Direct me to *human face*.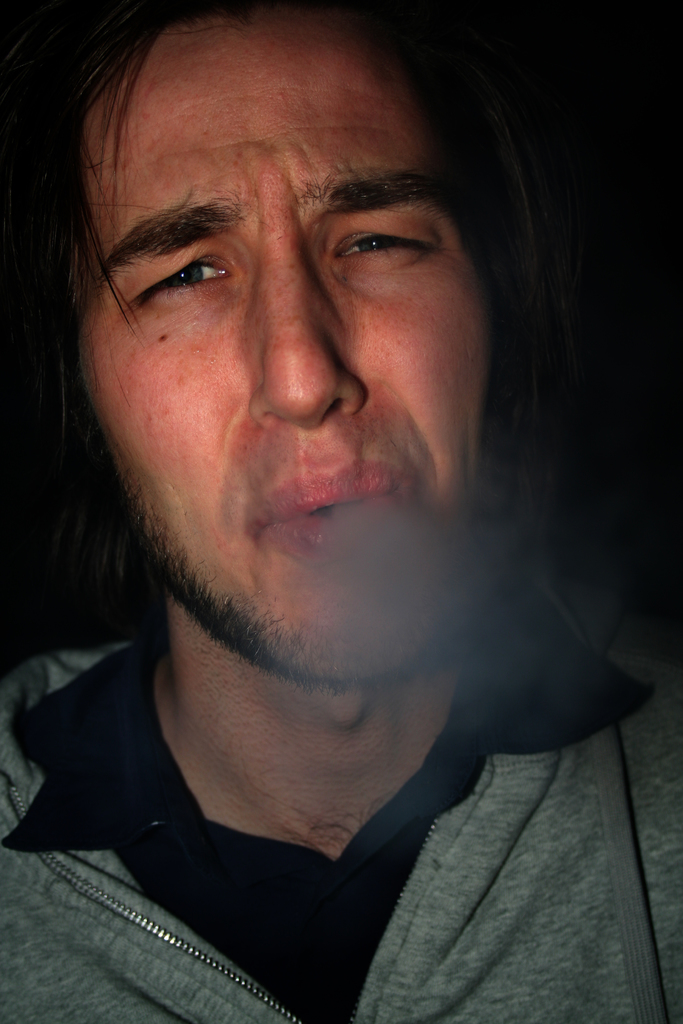
Direction: 67,20,498,679.
